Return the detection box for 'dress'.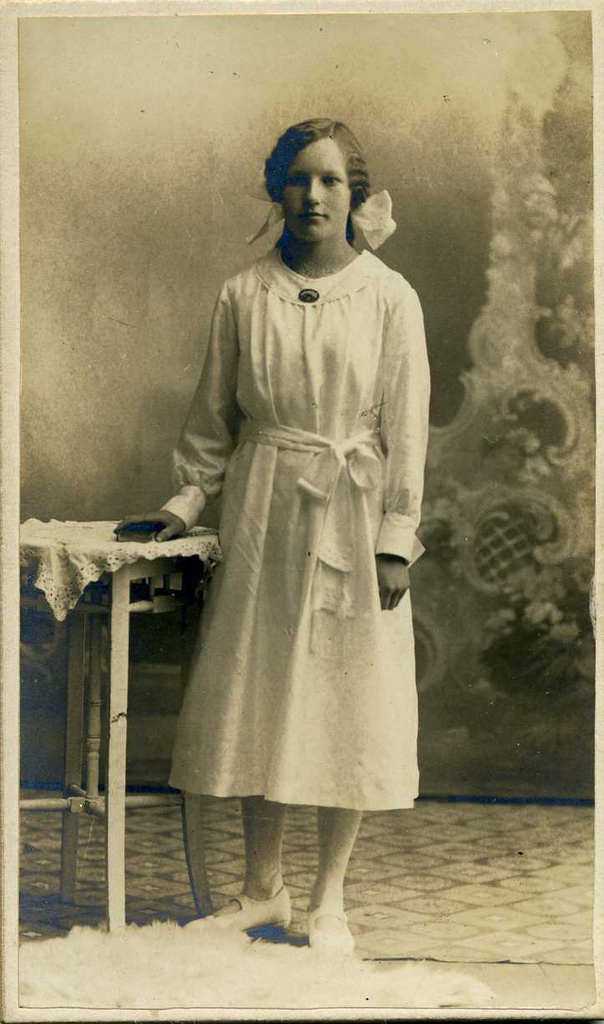
Rect(159, 241, 409, 830).
